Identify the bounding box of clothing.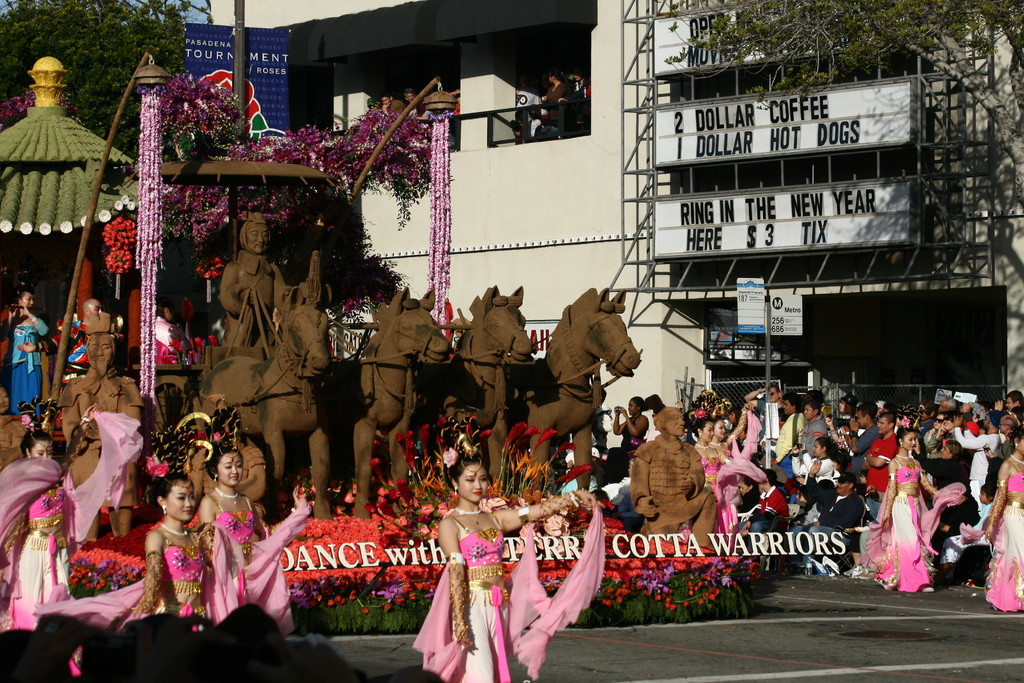
bbox(801, 413, 829, 459).
